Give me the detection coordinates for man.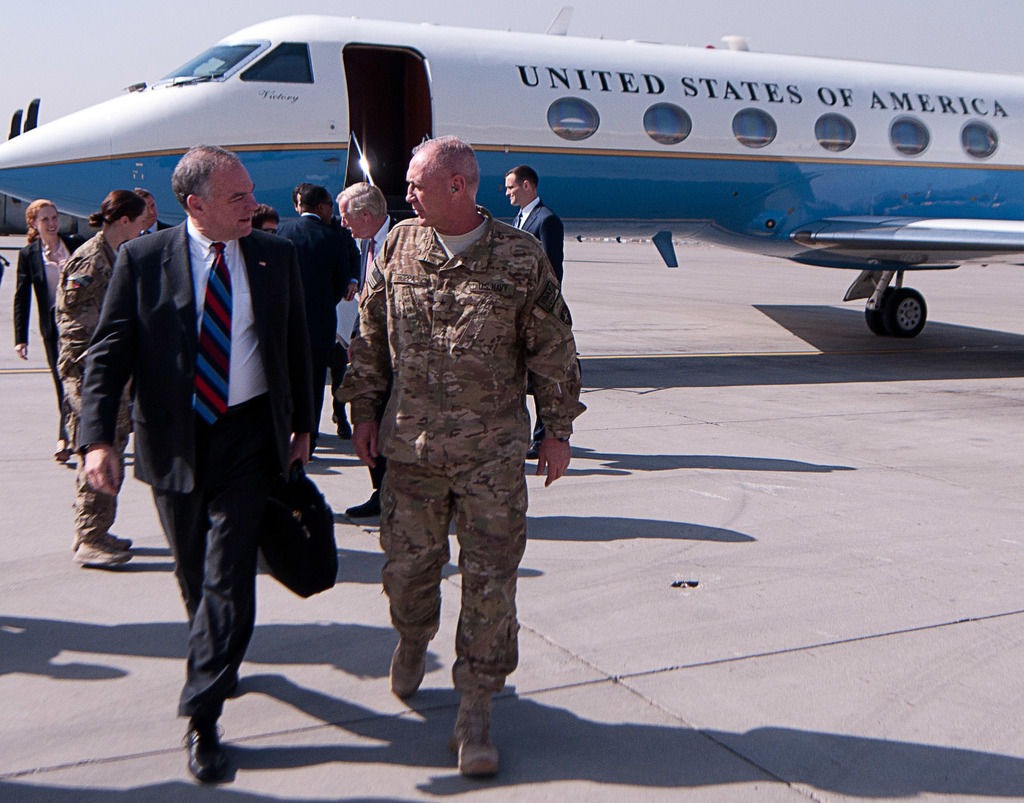
bbox=[84, 138, 321, 784].
